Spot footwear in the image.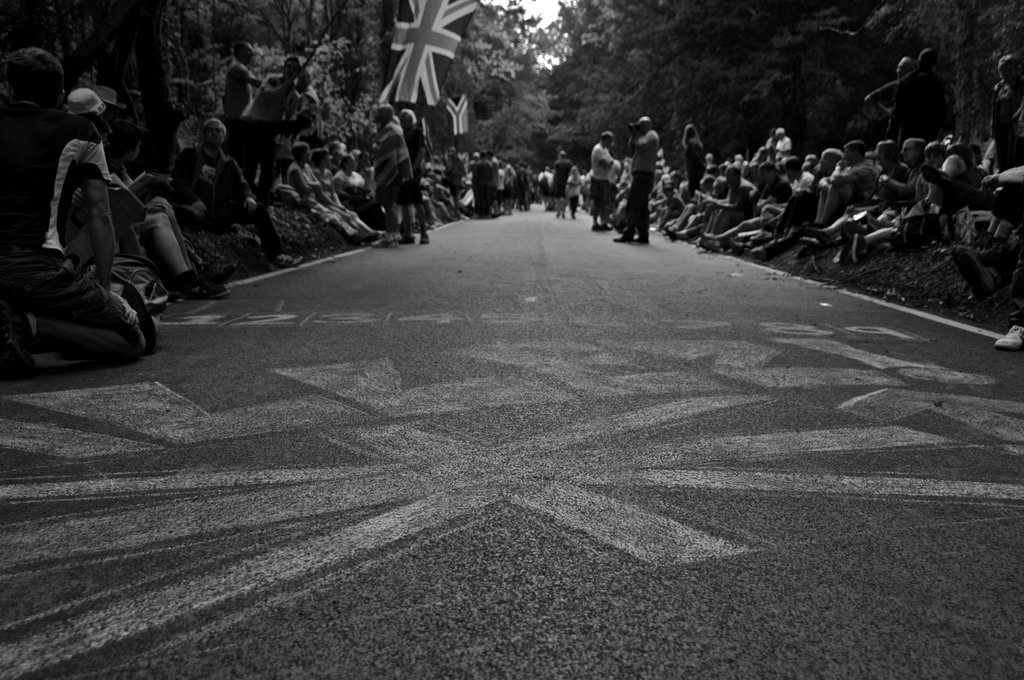
footwear found at x1=342 y1=229 x2=360 y2=245.
